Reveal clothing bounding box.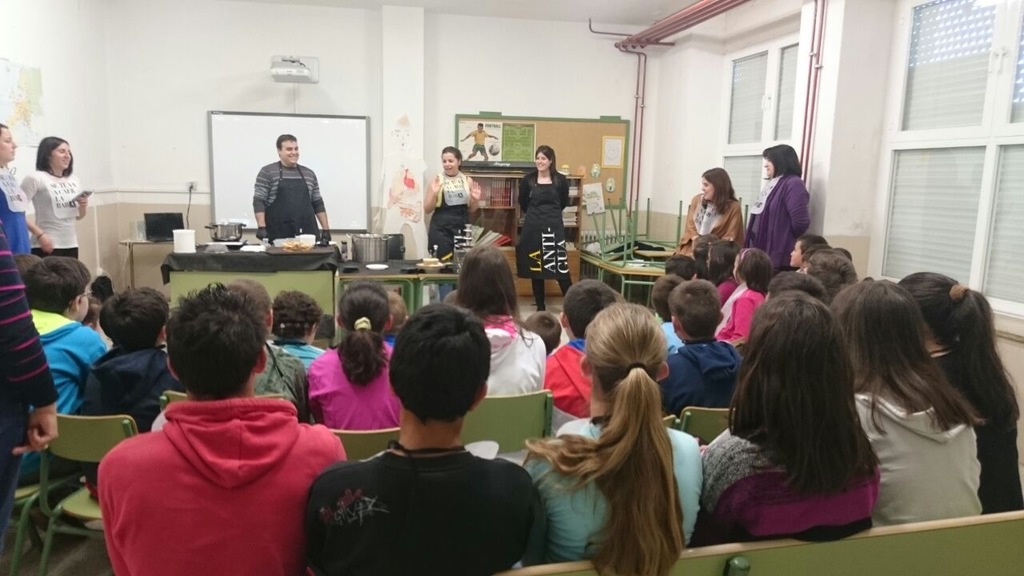
Revealed: left=548, top=339, right=594, bottom=418.
